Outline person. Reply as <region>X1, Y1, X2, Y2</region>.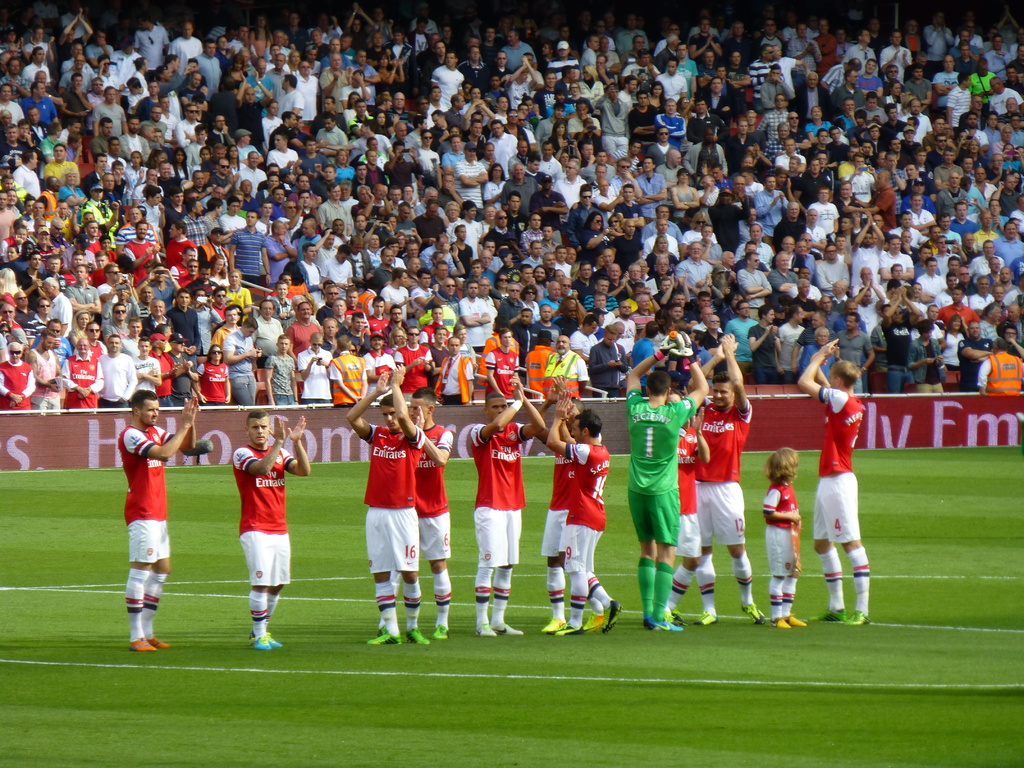
<region>622, 332, 712, 633</region>.
